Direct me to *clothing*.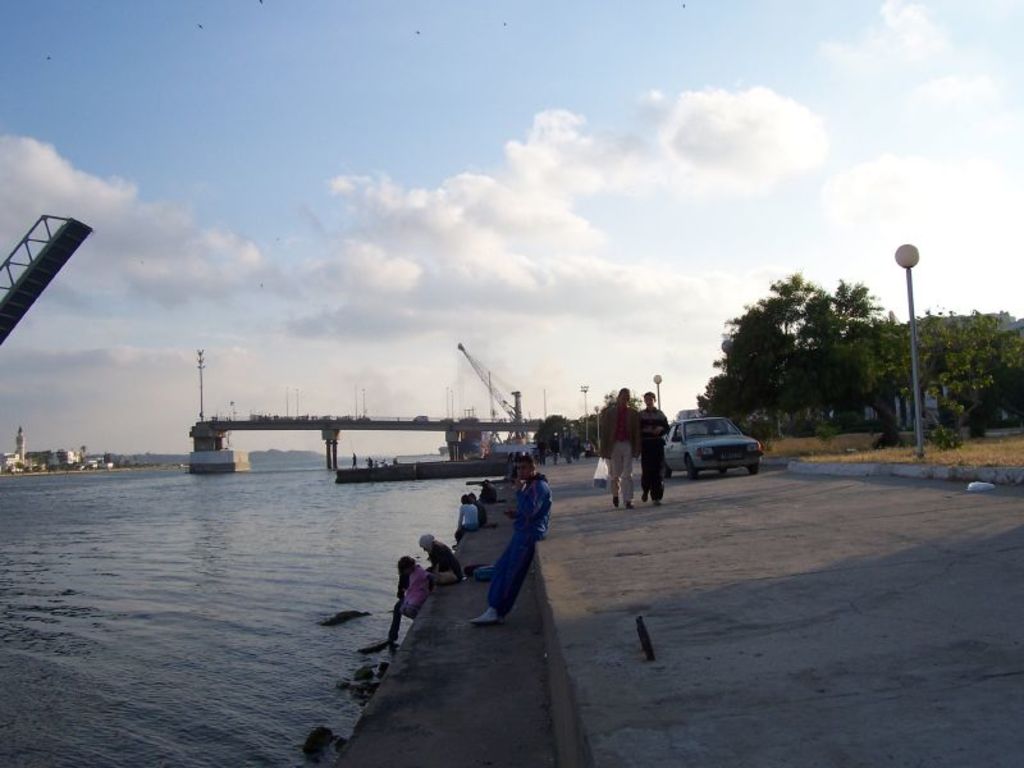
Direction: [left=483, top=485, right=493, bottom=500].
